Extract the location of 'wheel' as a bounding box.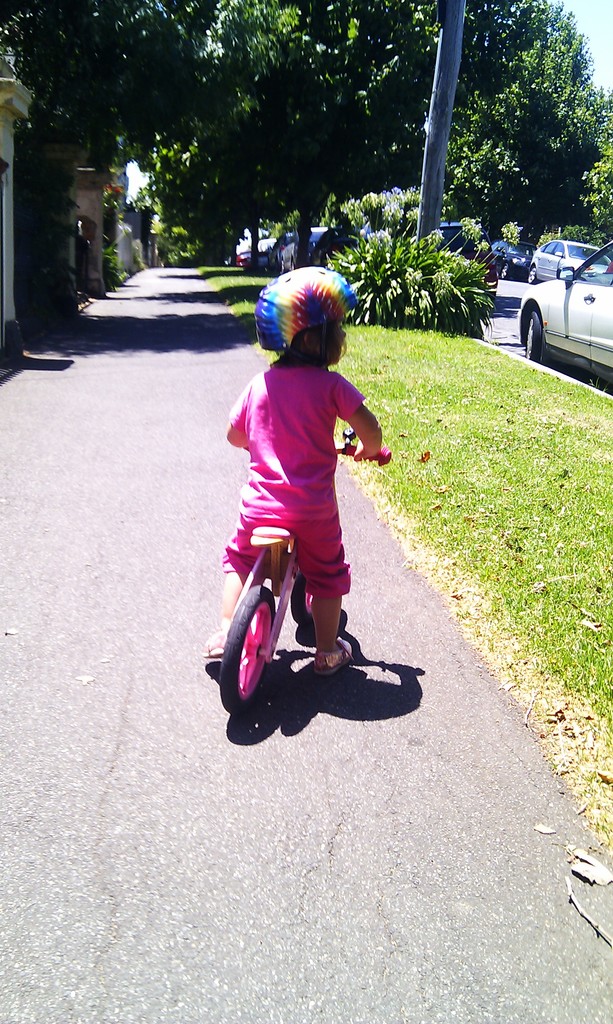
(x1=524, y1=309, x2=543, y2=374).
